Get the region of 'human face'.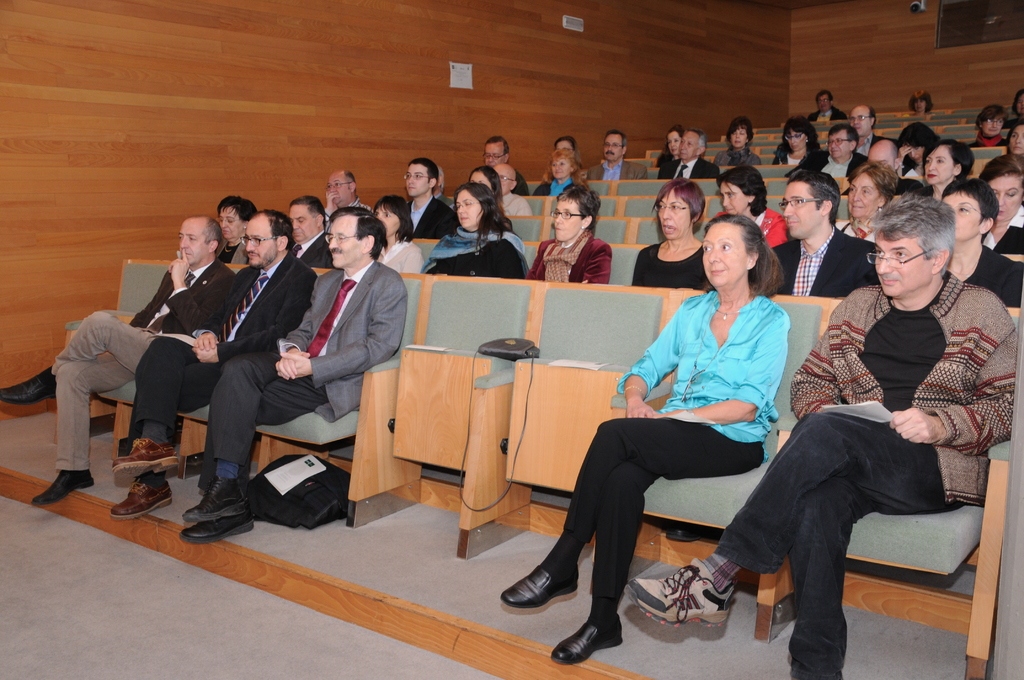
[468, 172, 492, 187].
